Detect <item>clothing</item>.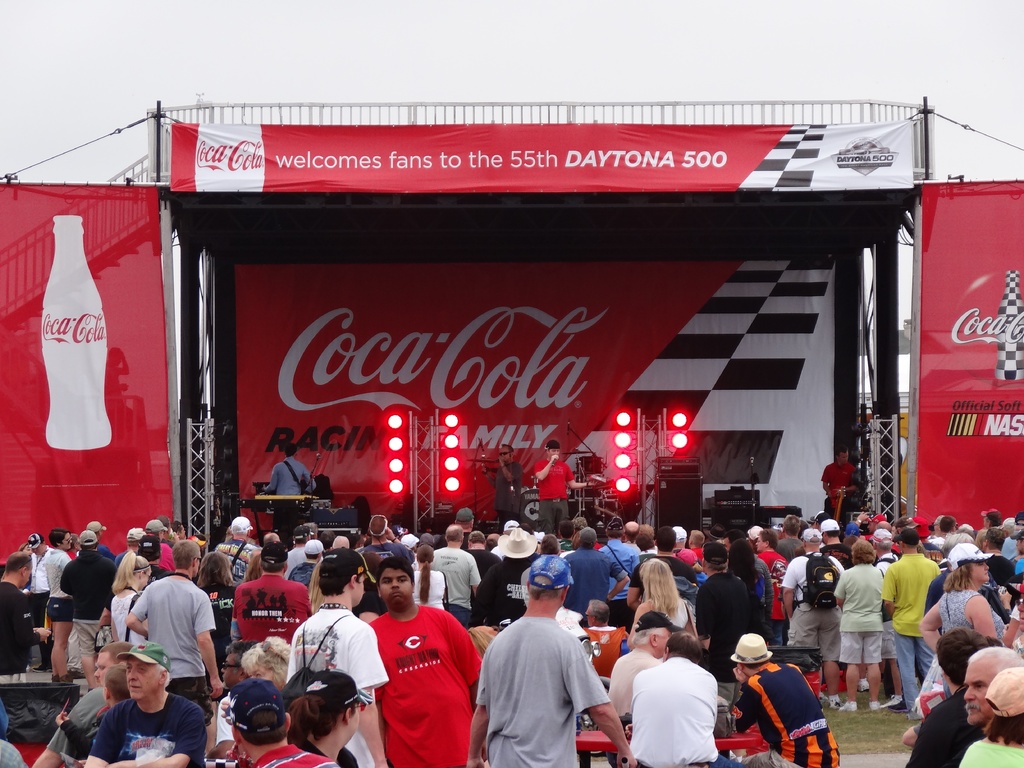
Detected at rect(317, 544, 371, 582).
